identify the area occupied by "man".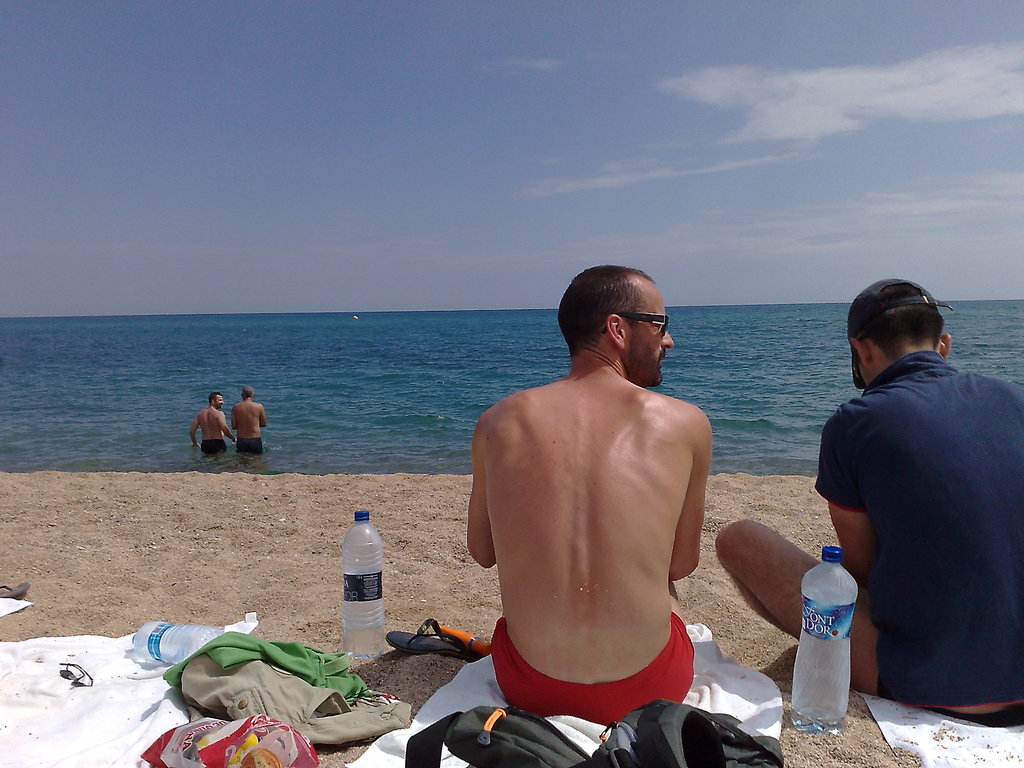
Area: x1=190 y1=393 x2=234 y2=451.
